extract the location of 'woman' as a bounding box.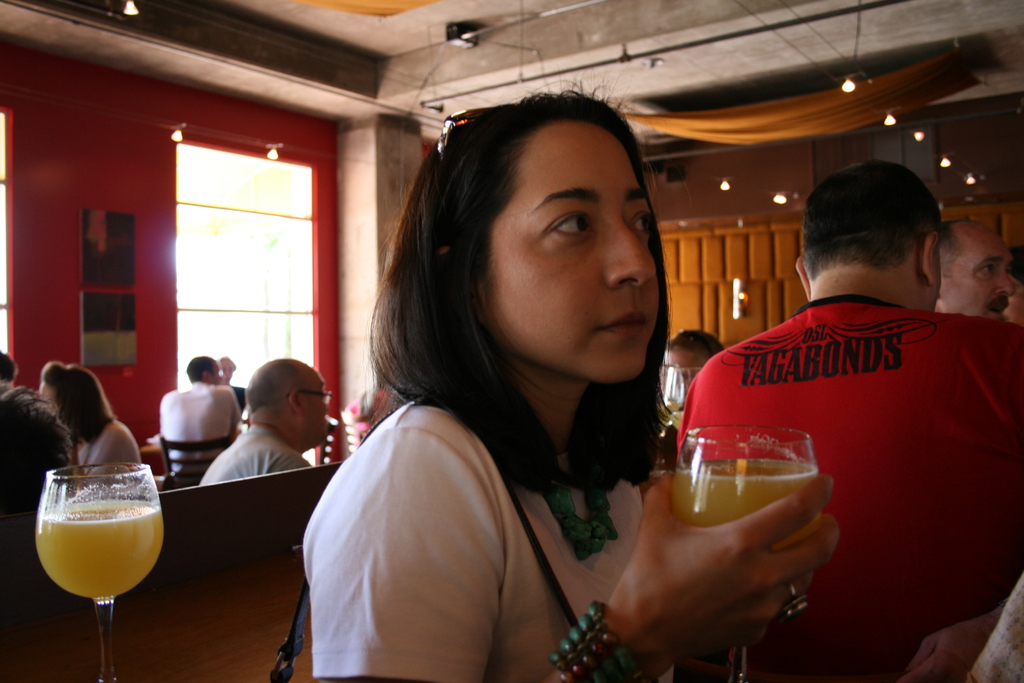
bbox(305, 97, 763, 670).
